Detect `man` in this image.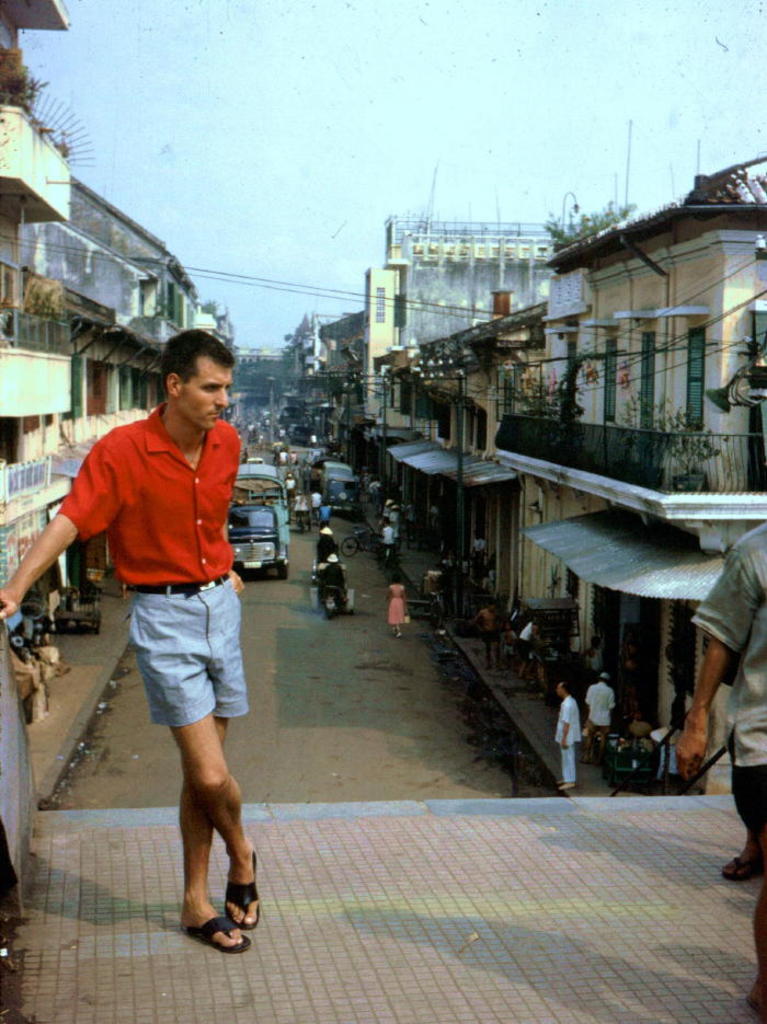
Detection: bbox=(558, 679, 584, 794).
